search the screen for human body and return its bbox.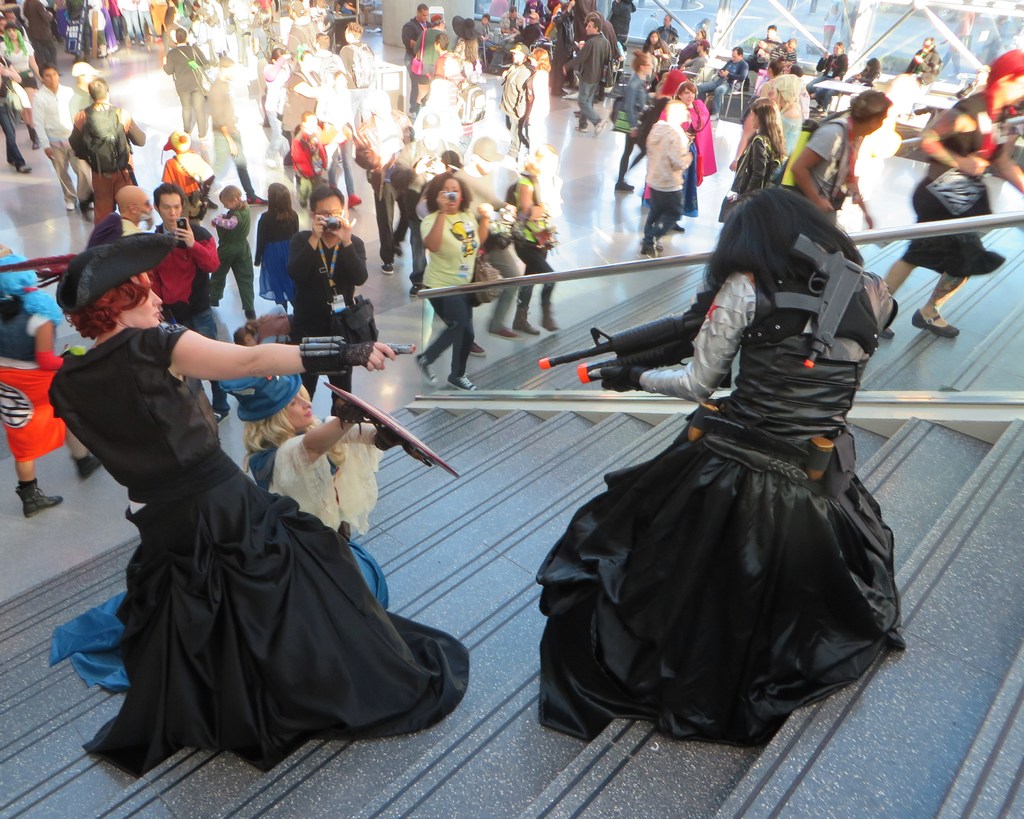
Found: box(509, 13, 540, 46).
